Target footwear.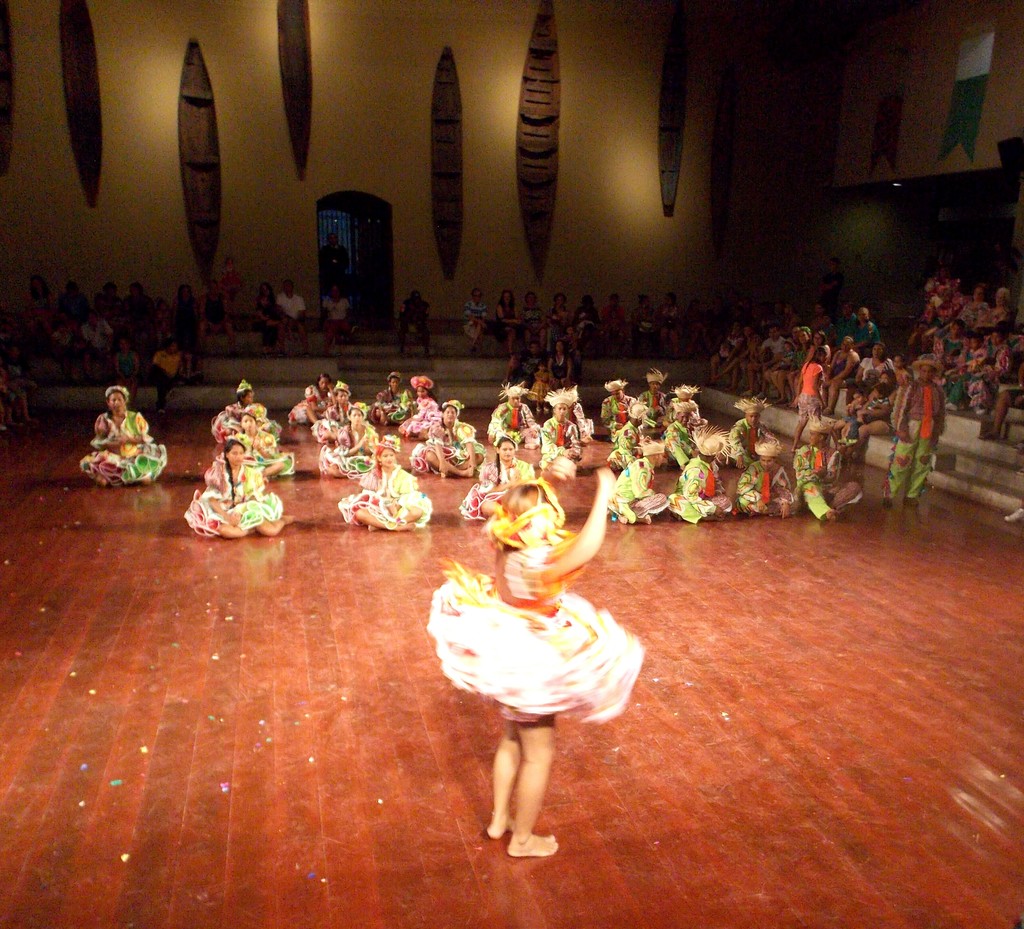
Target region: (758,393,766,399).
